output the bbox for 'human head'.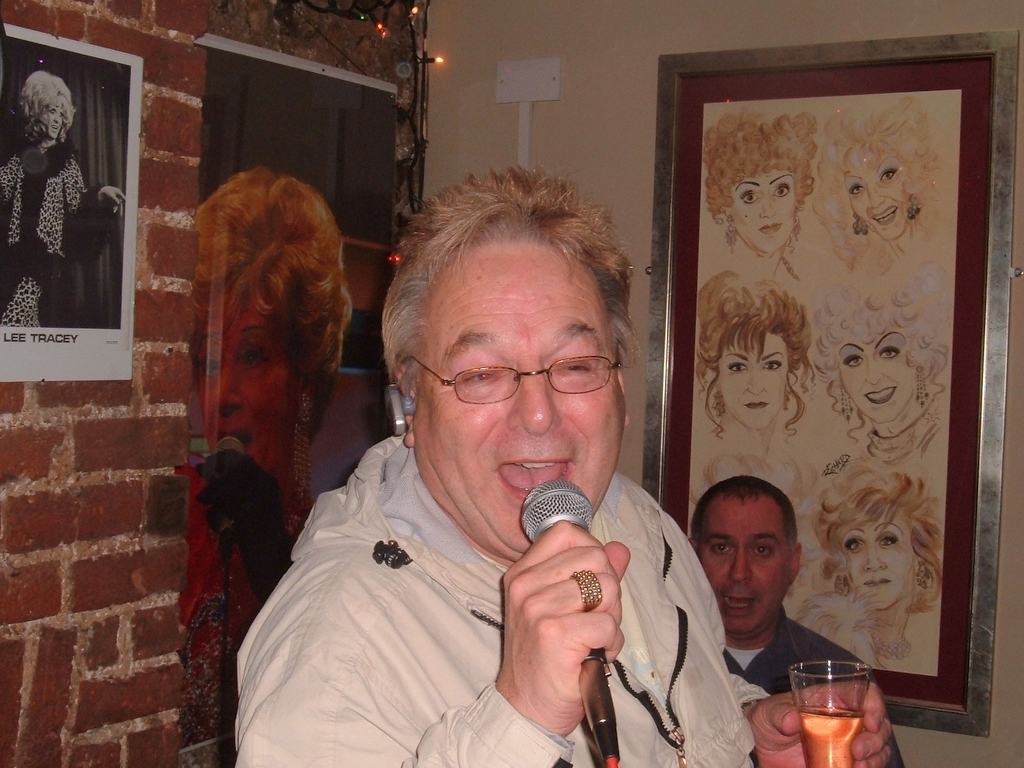
region(702, 106, 818, 257).
